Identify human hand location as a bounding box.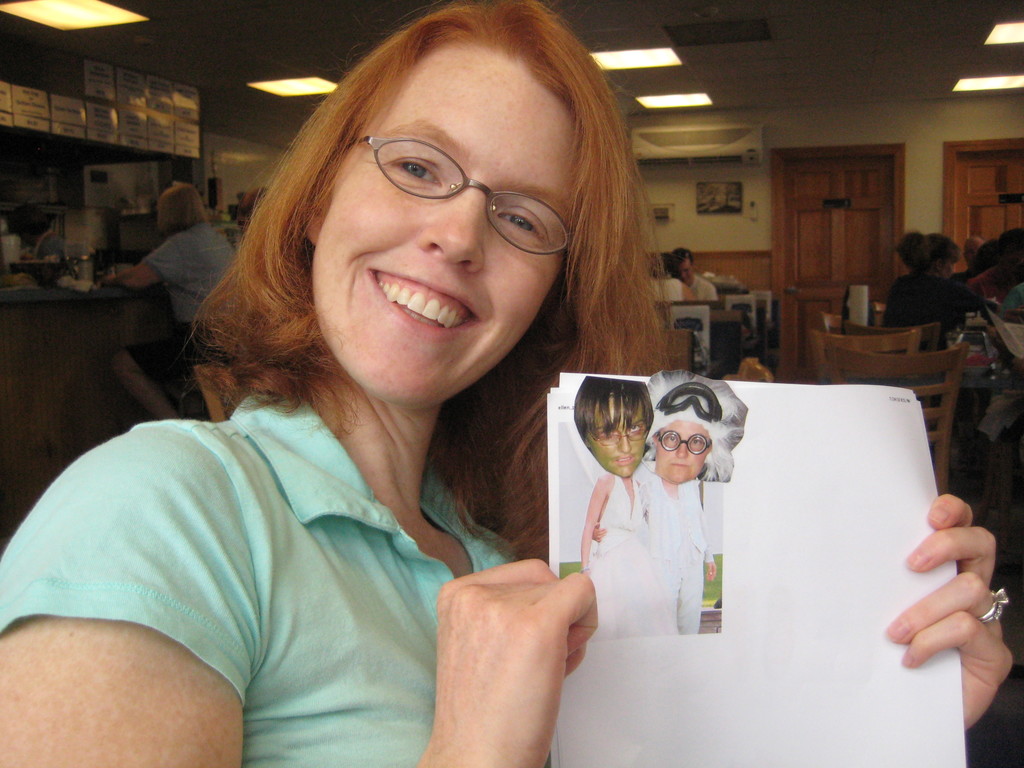
{"left": 437, "top": 556, "right": 597, "bottom": 767}.
